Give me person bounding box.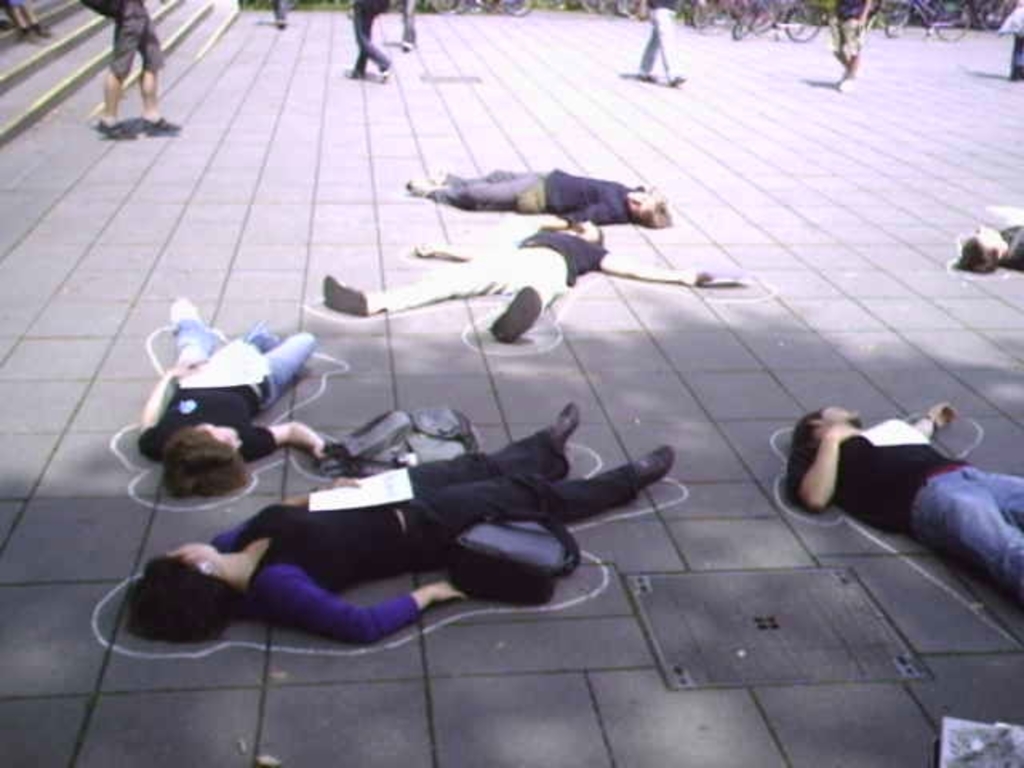
BBox(136, 382, 618, 662).
